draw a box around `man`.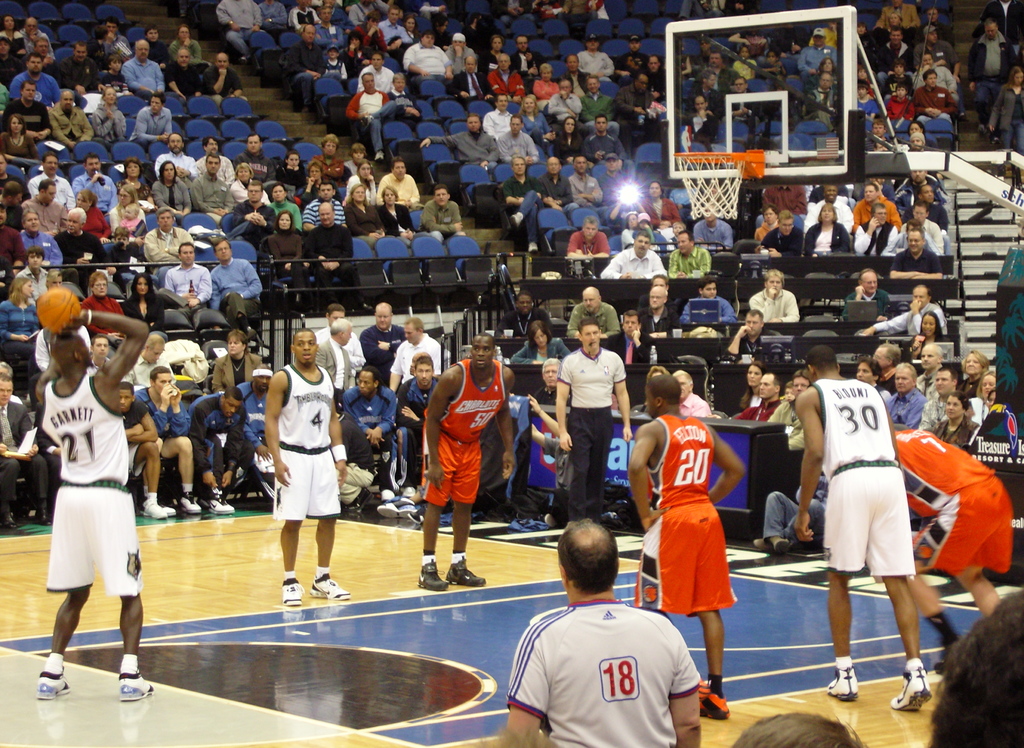
<region>154, 234, 212, 320</region>.
